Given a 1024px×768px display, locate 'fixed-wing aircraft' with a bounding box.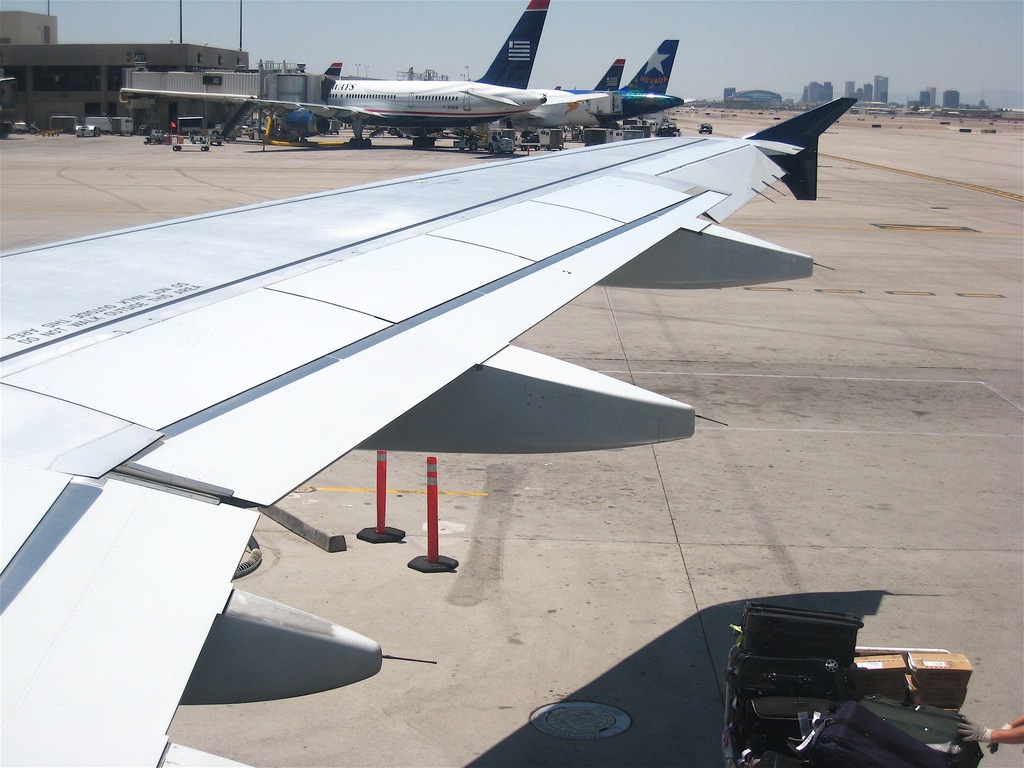
Located: Rect(541, 37, 686, 127).
